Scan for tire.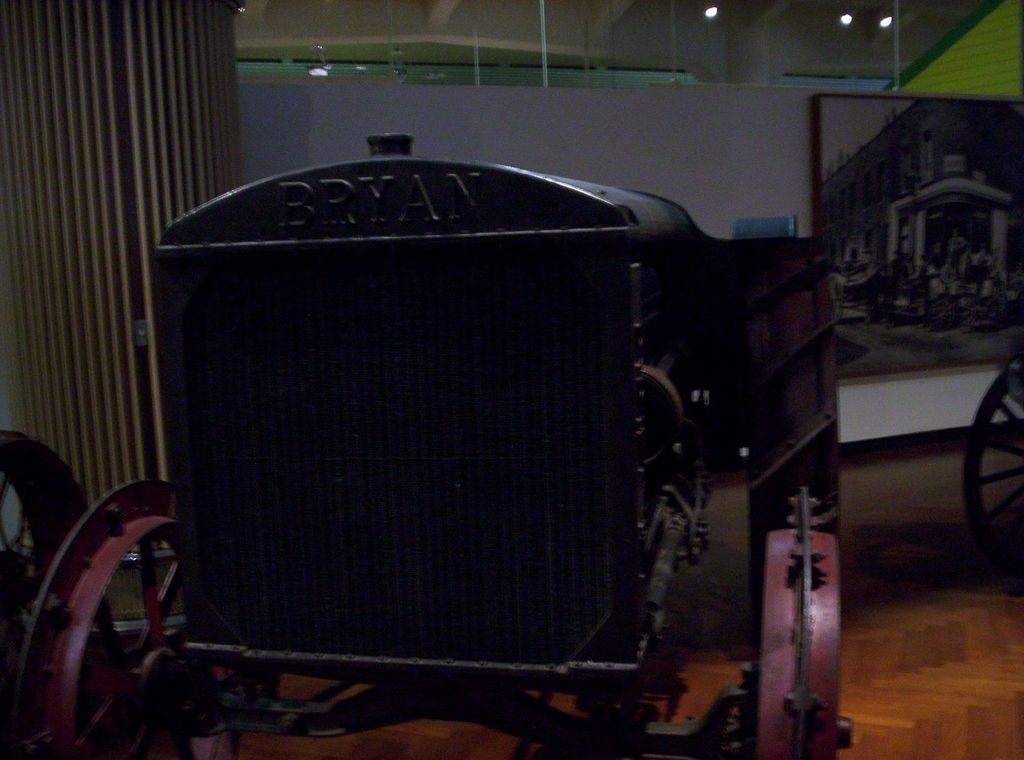
Scan result: [left=927, top=303, right=954, bottom=330].
